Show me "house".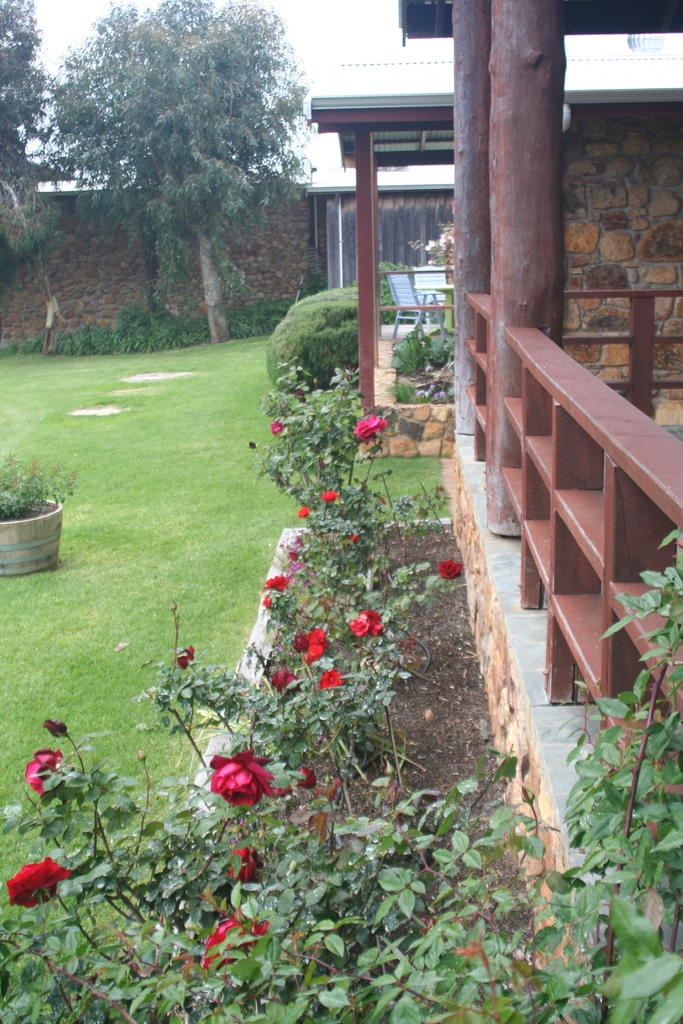
"house" is here: [x1=393, y1=0, x2=678, y2=1016].
